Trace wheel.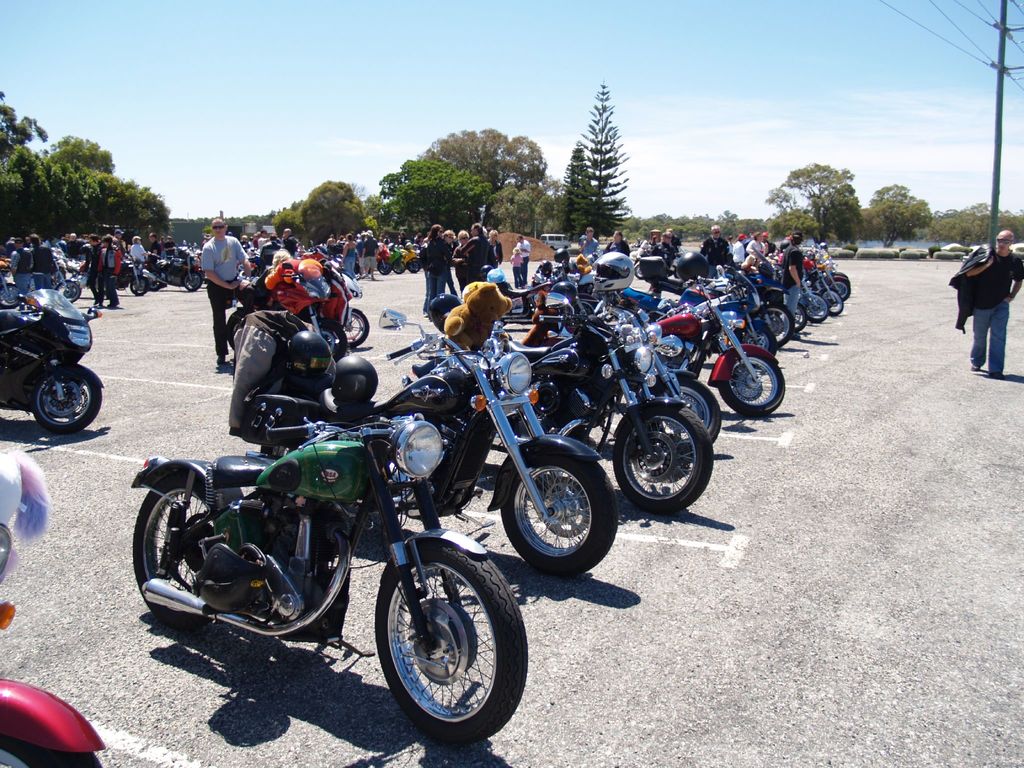
Traced to rect(0, 281, 27, 308).
